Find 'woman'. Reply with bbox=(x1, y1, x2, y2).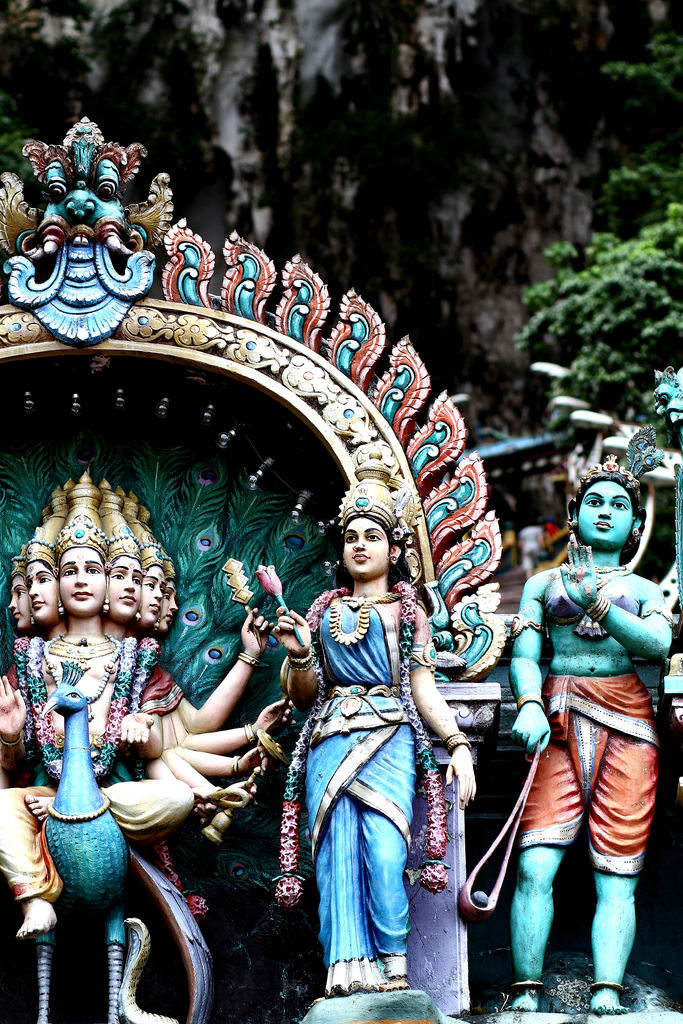
bbox=(275, 463, 484, 988).
